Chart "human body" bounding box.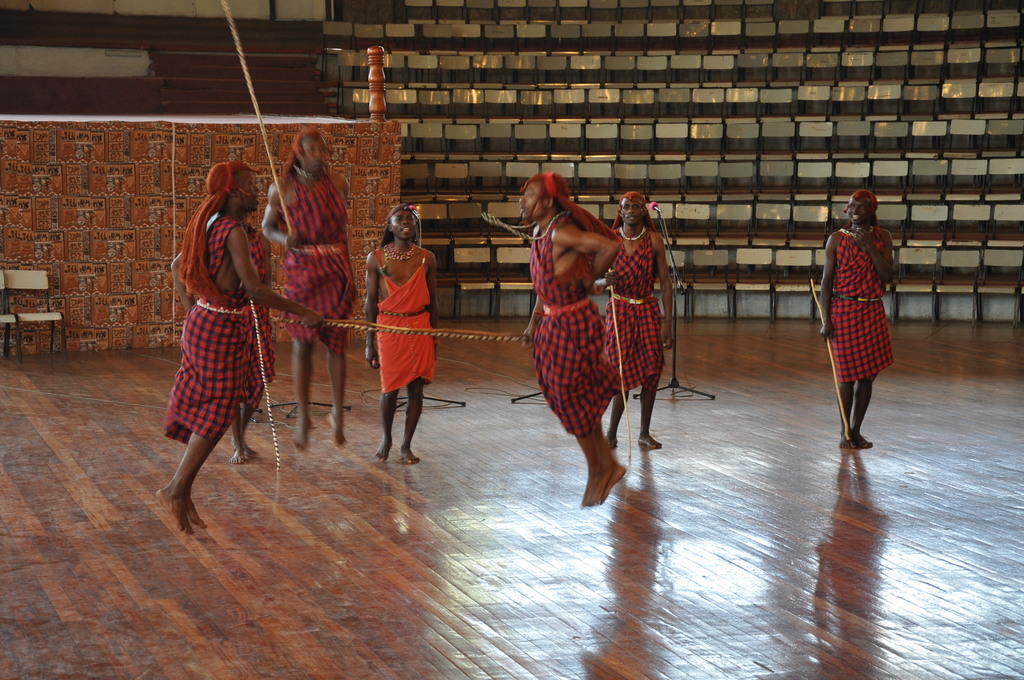
Charted: (252, 114, 362, 437).
